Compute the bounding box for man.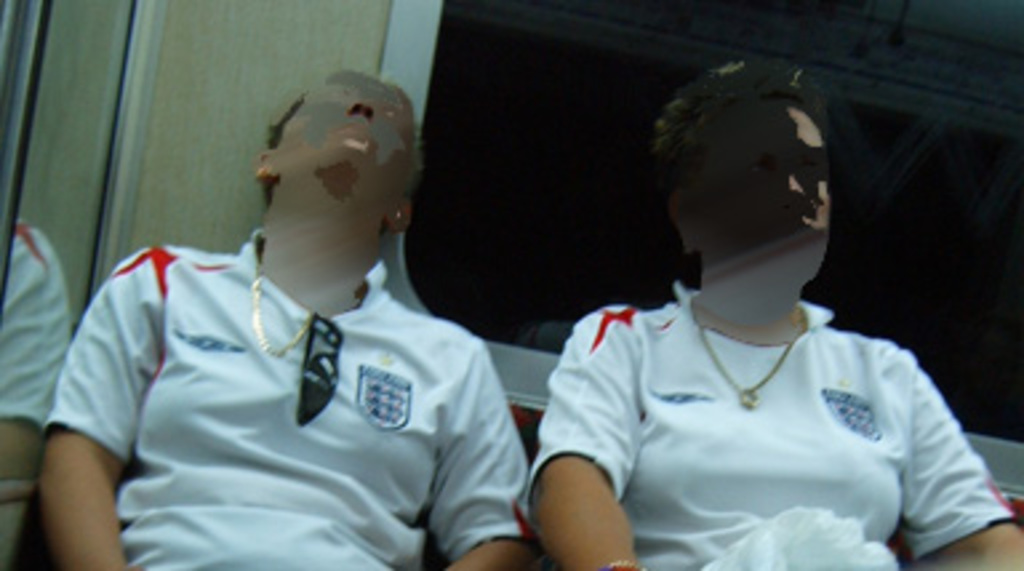
bbox=(480, 69, 1016, 550).
